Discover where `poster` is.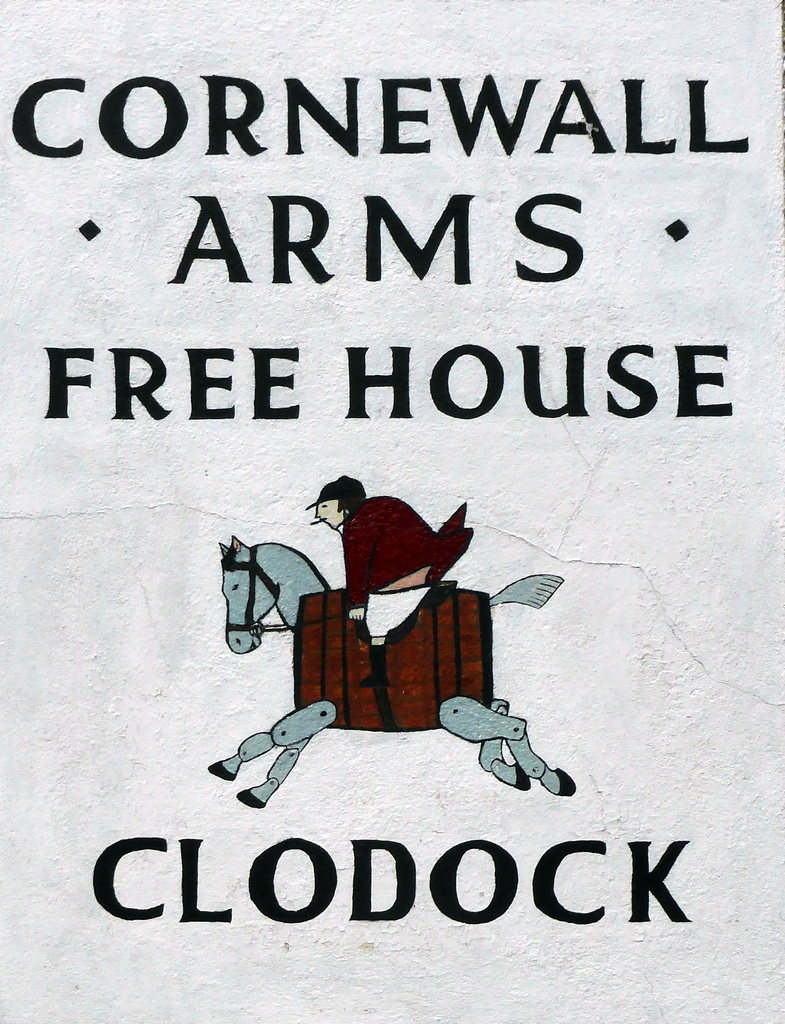
Discovered at 0, 0, 784, 1023.
